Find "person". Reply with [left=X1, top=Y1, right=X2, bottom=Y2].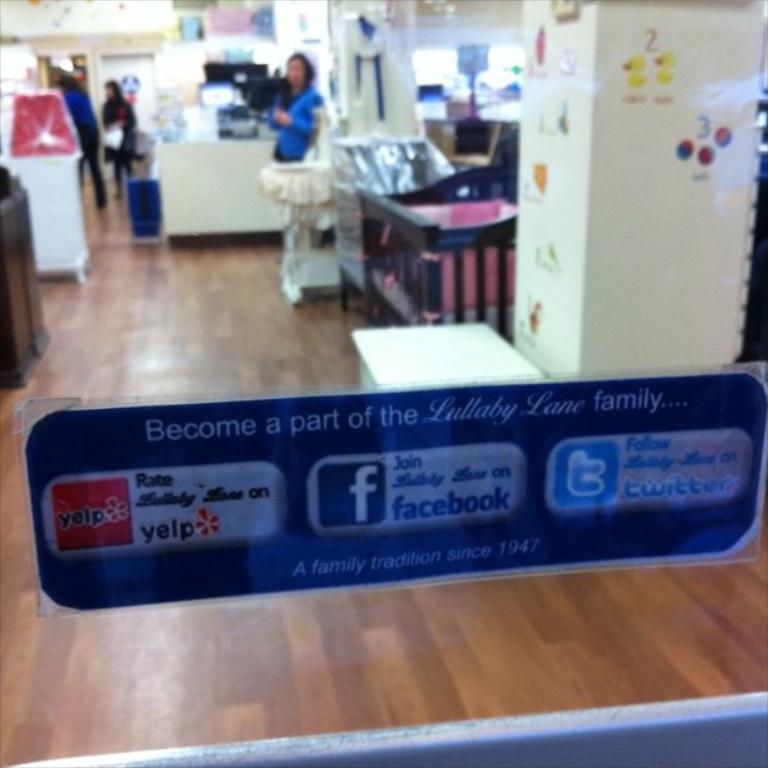
[left=36, top=65, right=122, bottom=217].
